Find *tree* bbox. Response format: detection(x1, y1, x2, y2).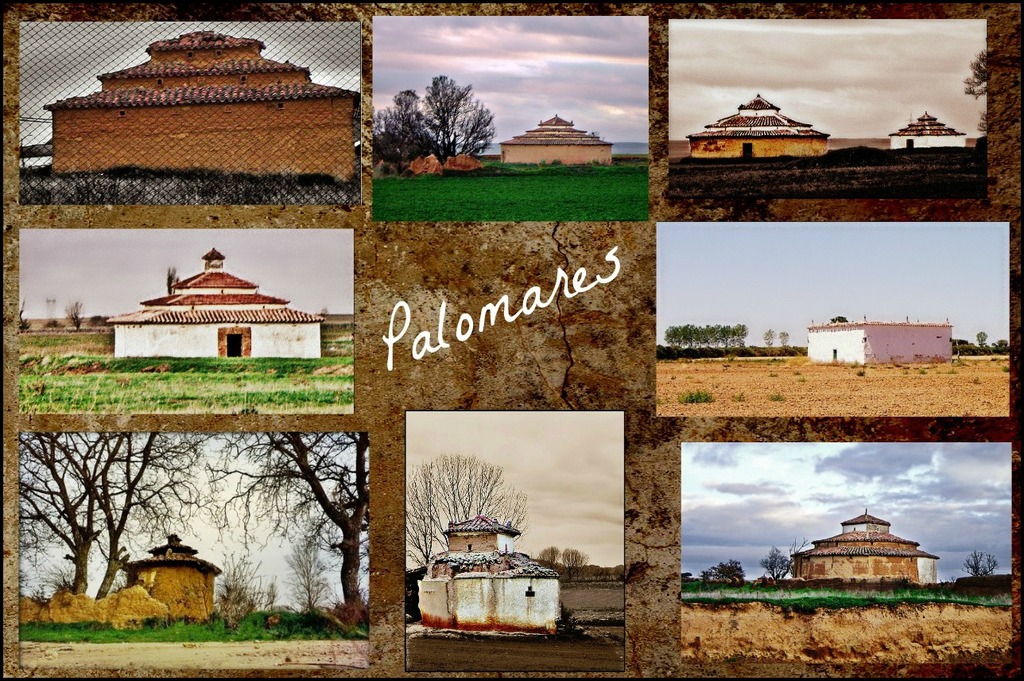
detection(780, 331, 788, 346).
